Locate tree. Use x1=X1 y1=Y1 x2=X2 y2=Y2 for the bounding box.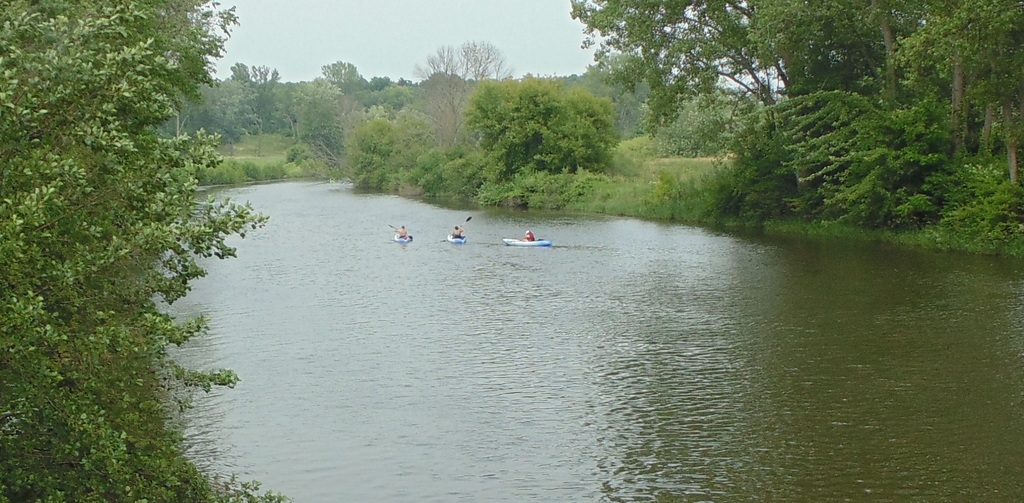
x1=151 y1=65 x2=256 y2=163.
